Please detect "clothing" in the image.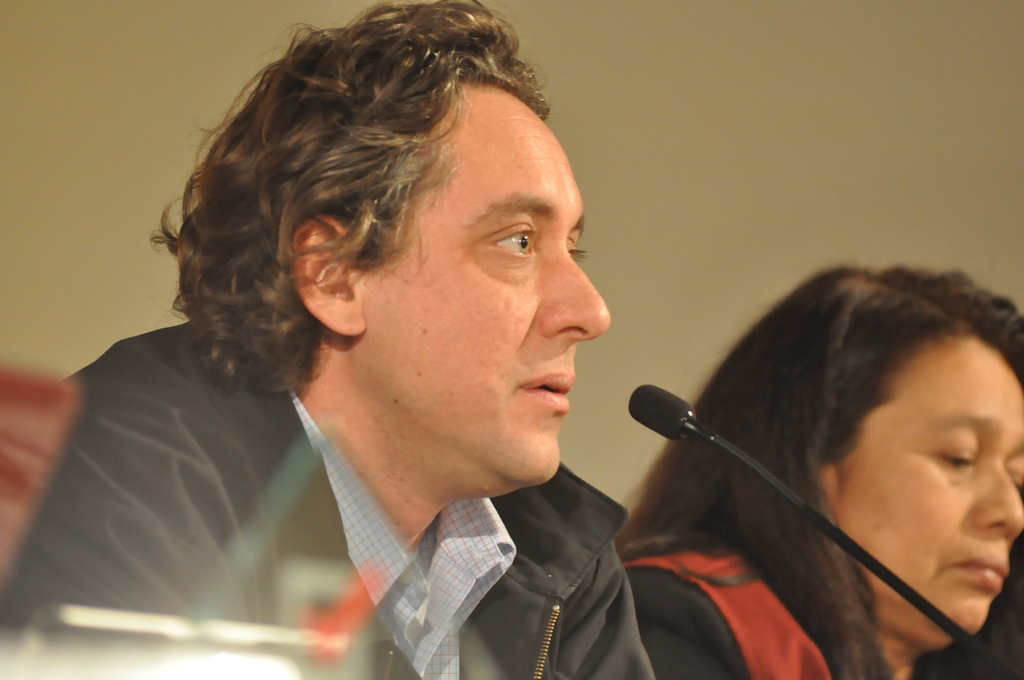
{"left": 1, "top": 315, "right": 661, "bottom": 679}.
